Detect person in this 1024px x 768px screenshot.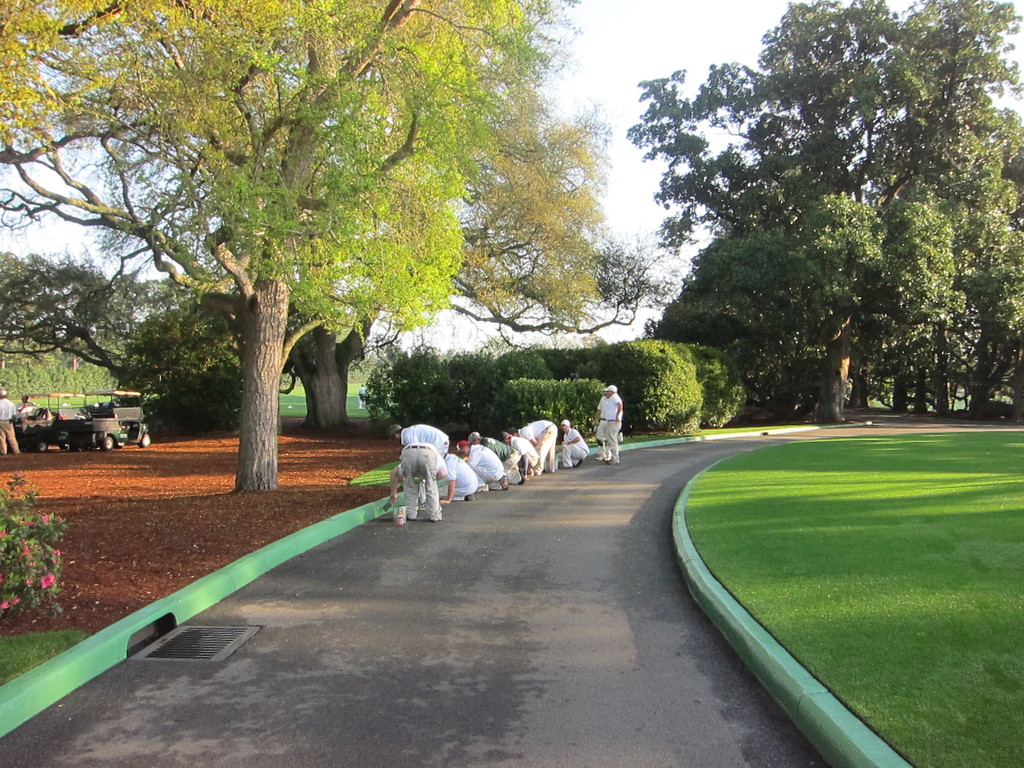
Detection: x1=441 y1=454 x2=478 y2=505.
